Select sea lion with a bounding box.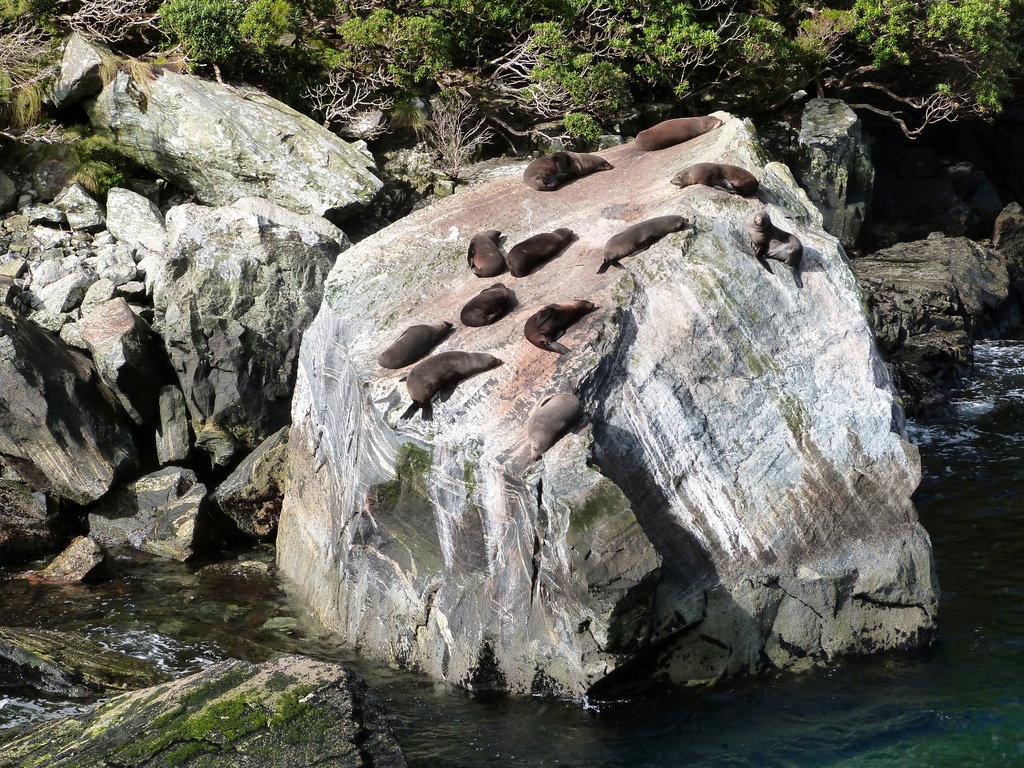
bbox=[461, 282, 517, 328].
